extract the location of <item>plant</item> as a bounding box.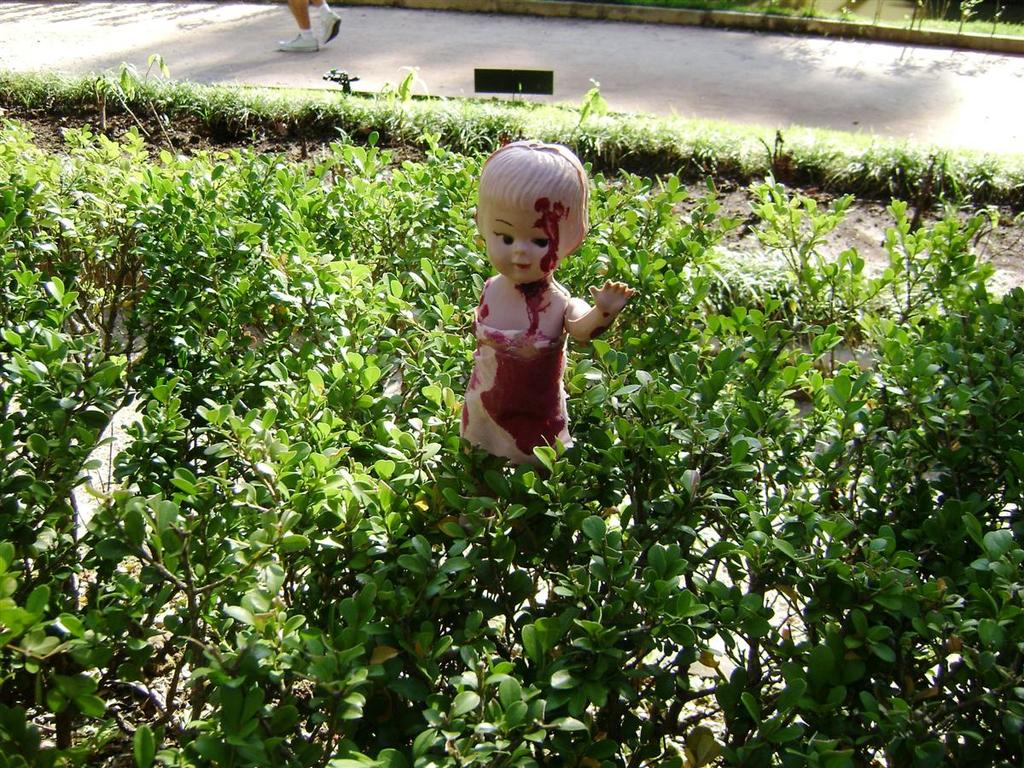
pyautogui.locateOnScreen(765, 0, 794, 21).
